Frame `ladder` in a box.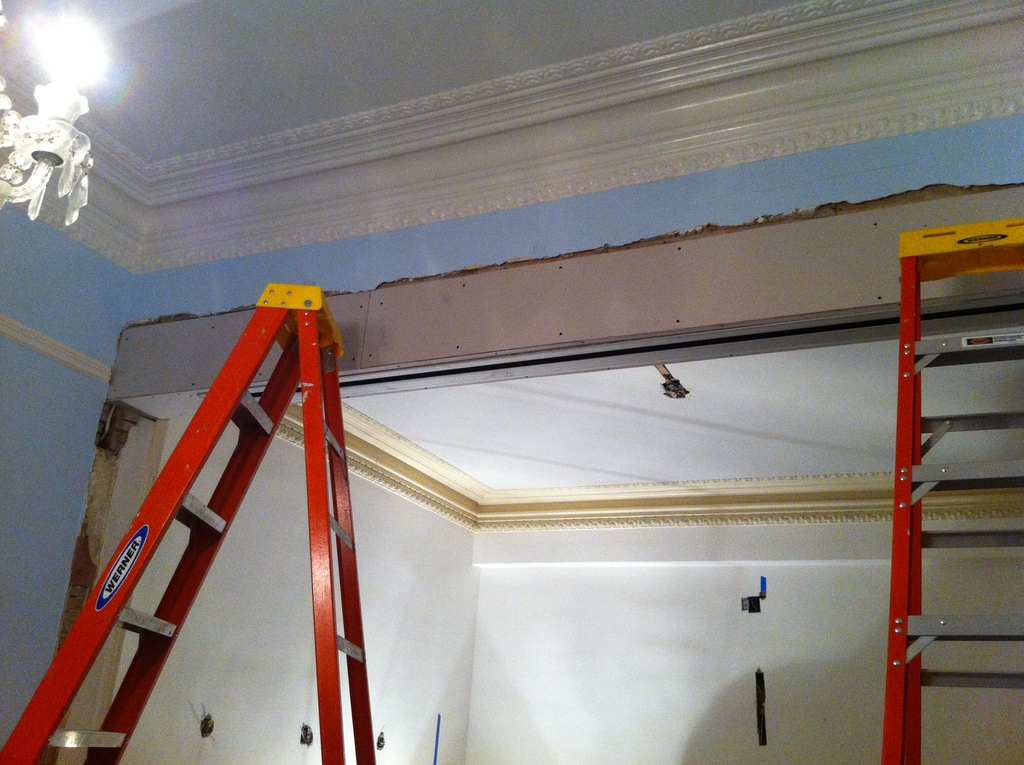
<region>885, 216, 1023, 764</region>.
